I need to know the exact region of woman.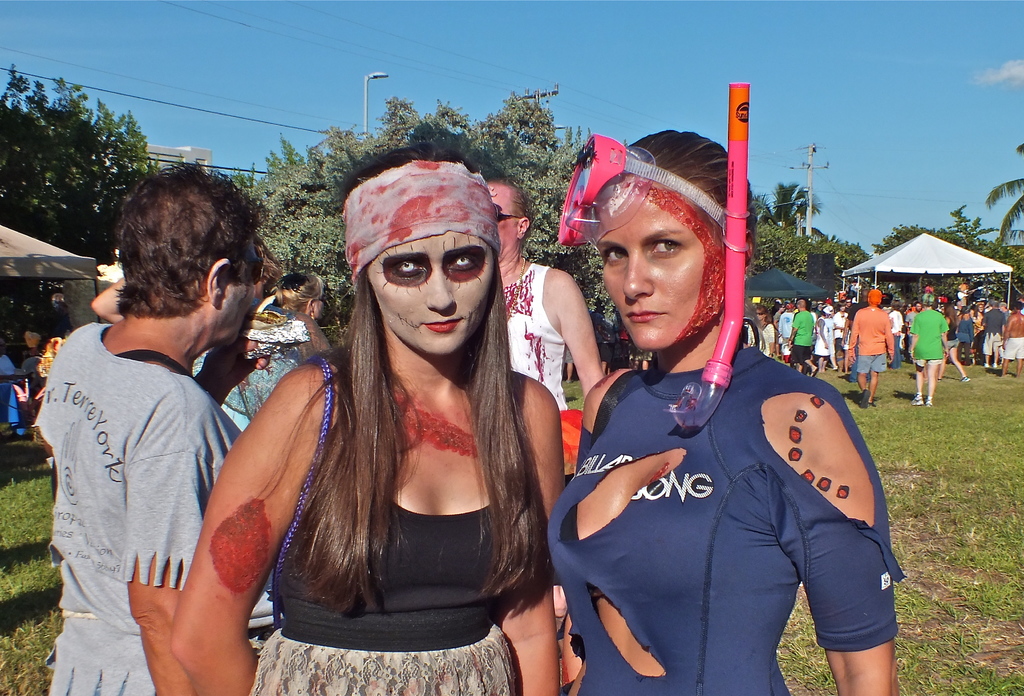
Region: locate(941, 301, 973, 382).
